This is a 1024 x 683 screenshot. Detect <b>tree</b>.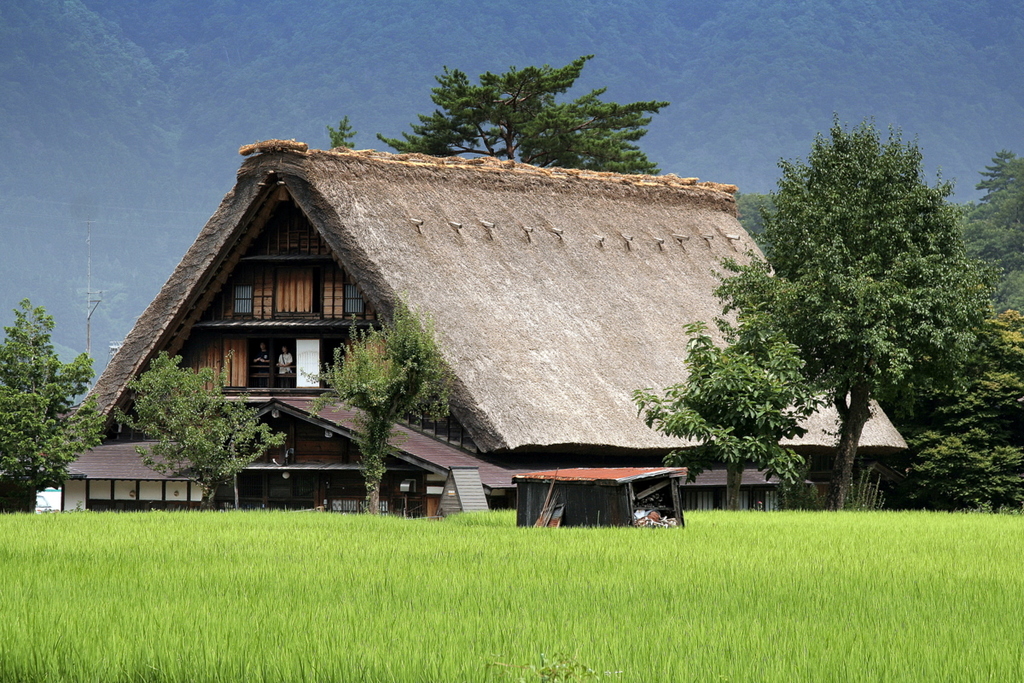
rect(707, 114, 1004, 512).
